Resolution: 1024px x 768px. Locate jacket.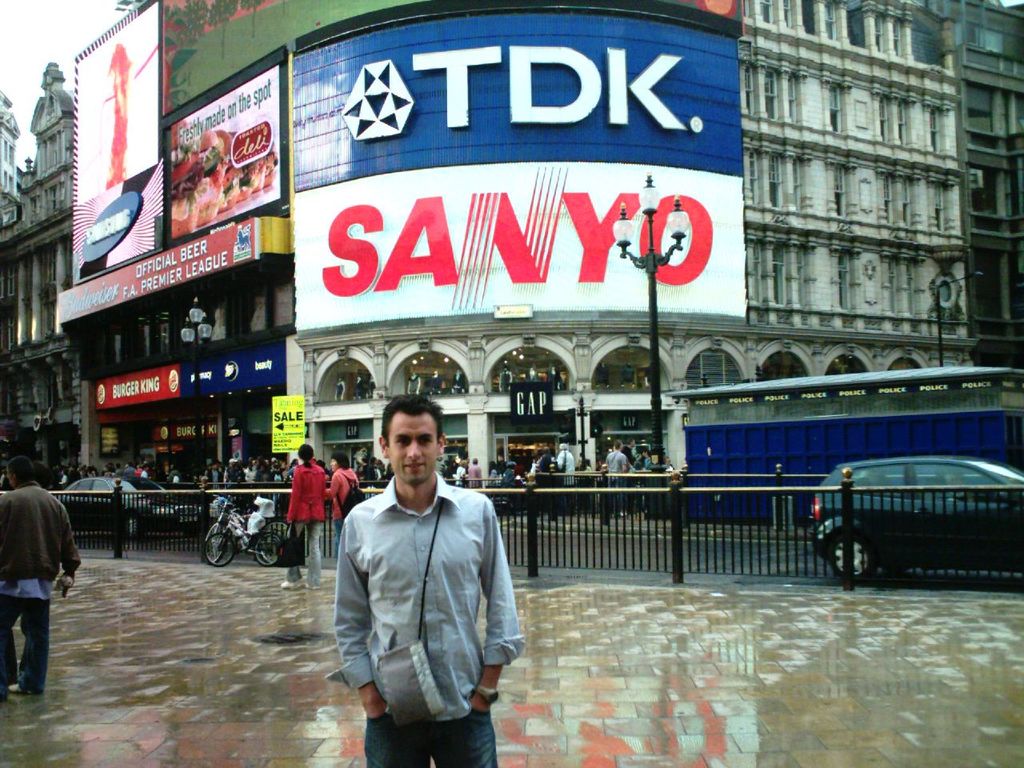
[left=0, top=475, right=82, bottom=578].
